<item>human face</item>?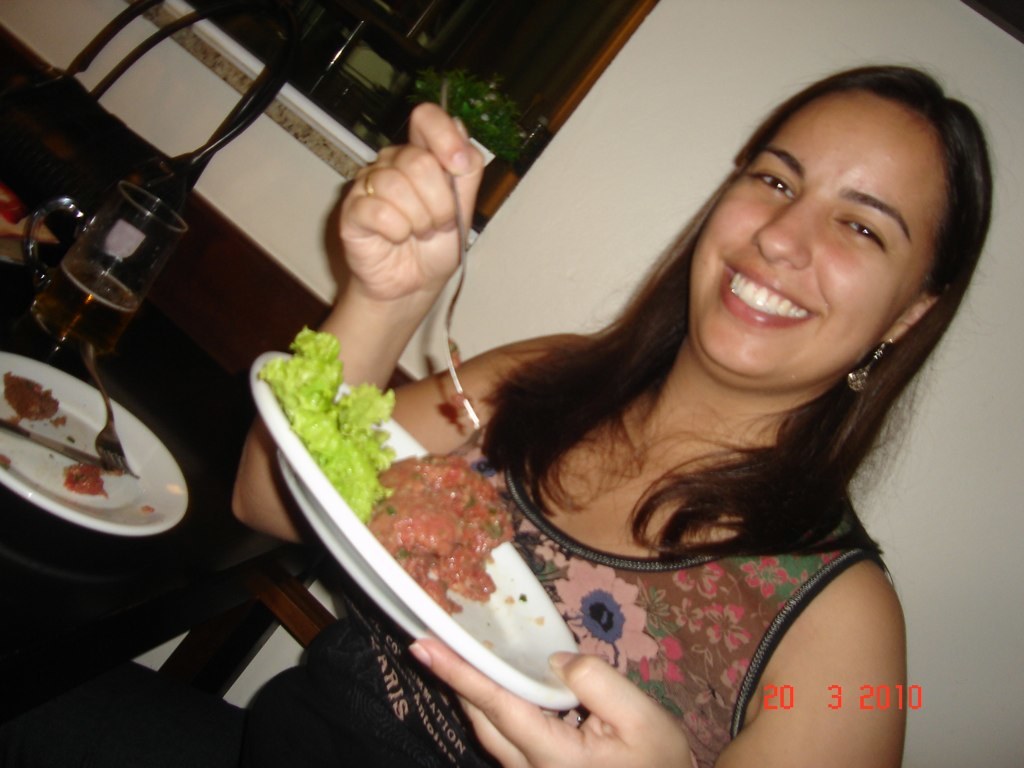
box=[695, 94, 932, 381]
